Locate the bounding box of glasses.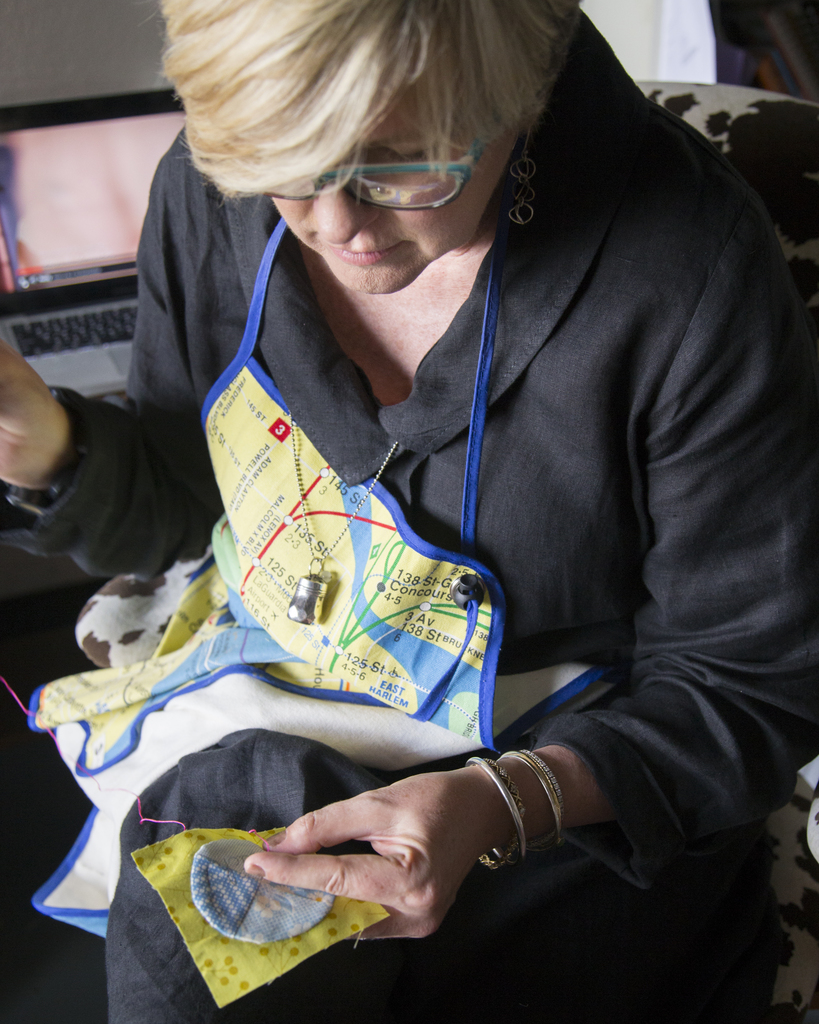
Bounding box: pyautogui.locateOnScreen(258, 120, 497, 214).
